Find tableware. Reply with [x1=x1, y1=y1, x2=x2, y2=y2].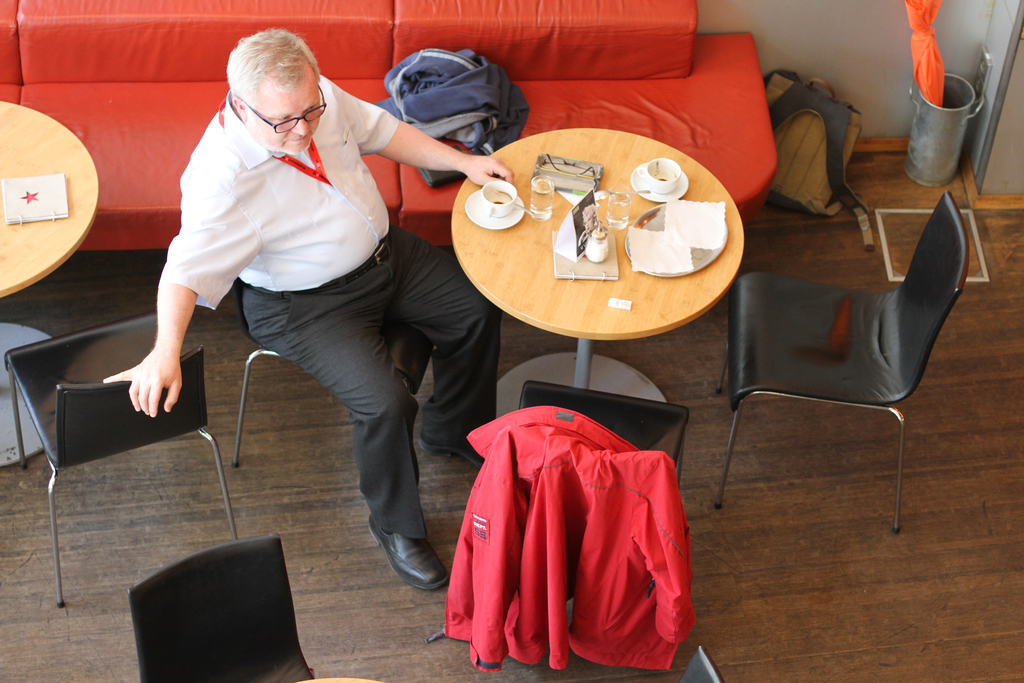
[x1=623, y1=204, x2=728, y2=282].
